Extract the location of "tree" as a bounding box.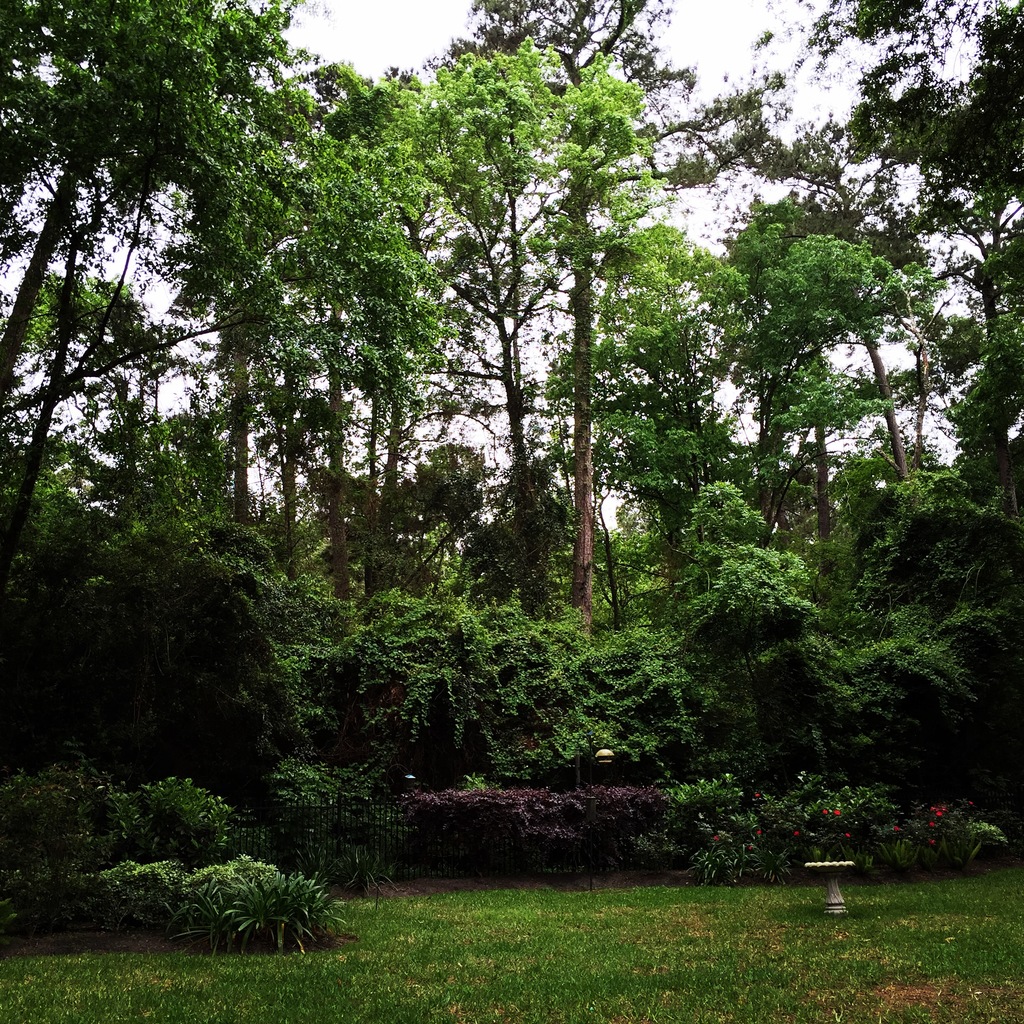
(695, 0, 1023, 488).
